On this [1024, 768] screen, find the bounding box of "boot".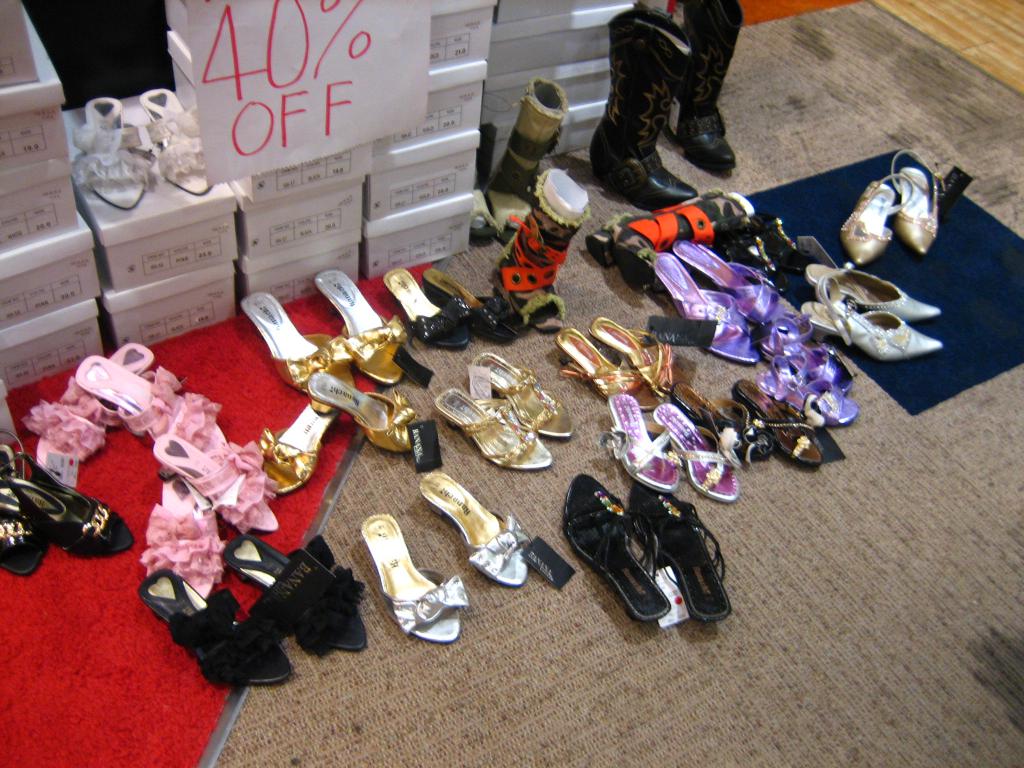
Bounding box: l=479, t=71, r=571, b=226.
